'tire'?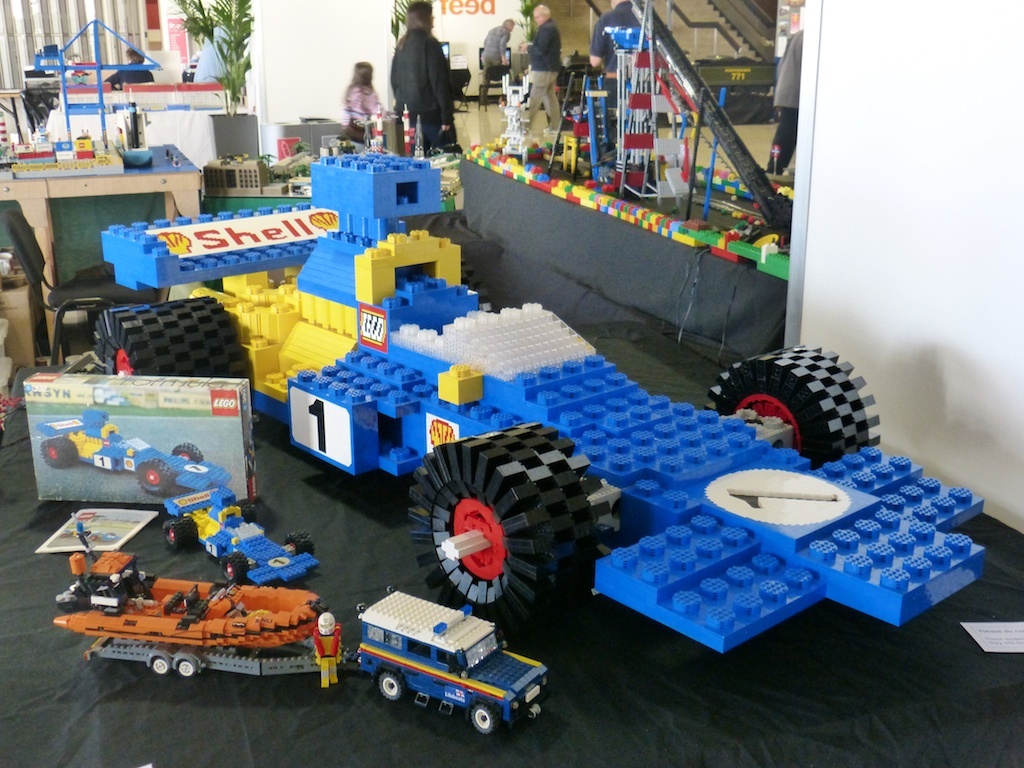
<region>148, 656, 173, 676</region>
